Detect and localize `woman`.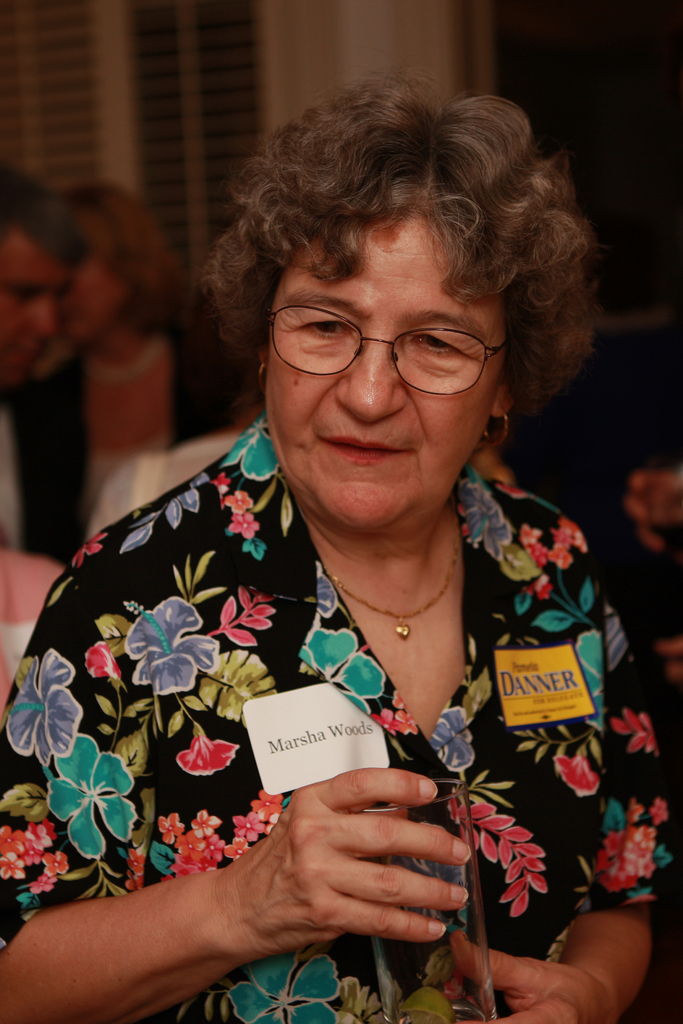
Localized at bbox=[2, 8, 620, 1023].
